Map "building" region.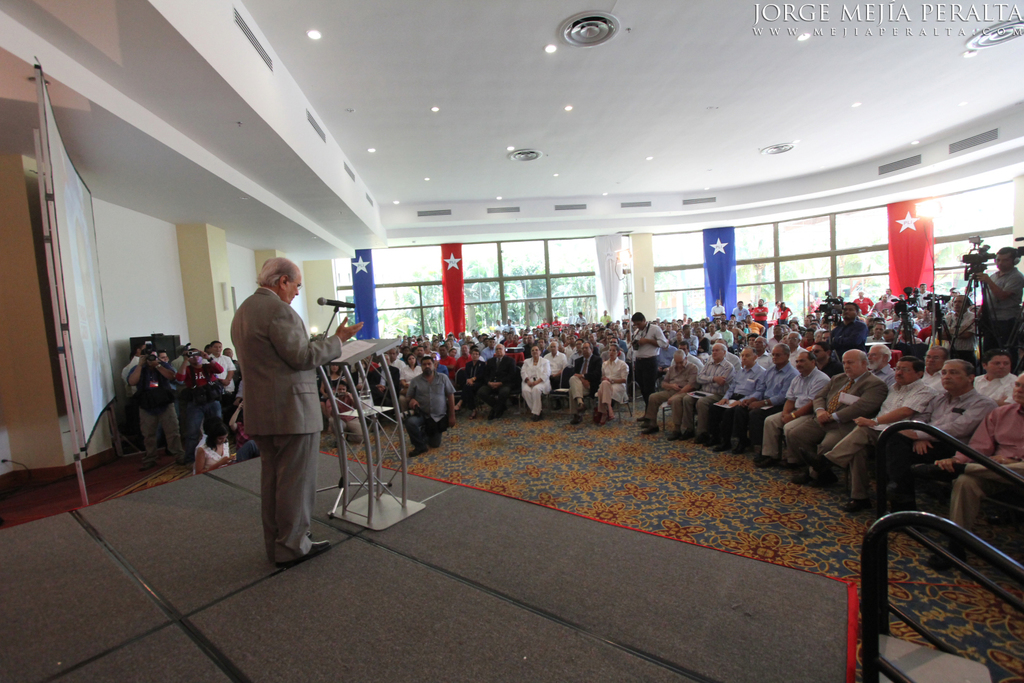
Mapped to <region>0, 0, 1023, 682</region>.
